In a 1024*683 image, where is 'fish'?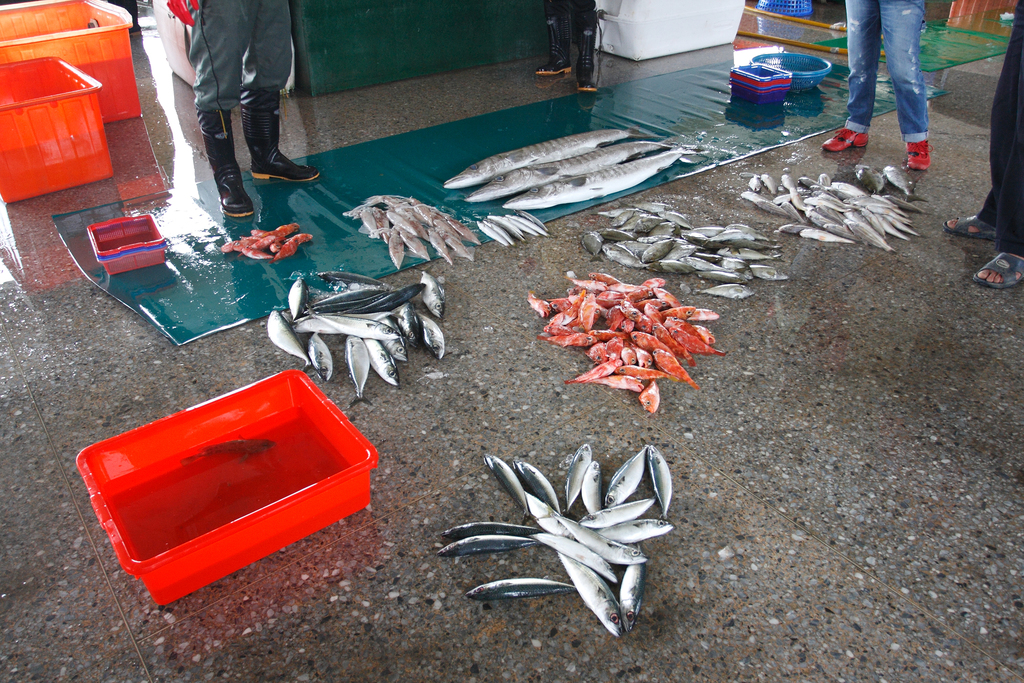
{"x1": 883, "y1": 164, "x2": 925, "y2": 204}.
